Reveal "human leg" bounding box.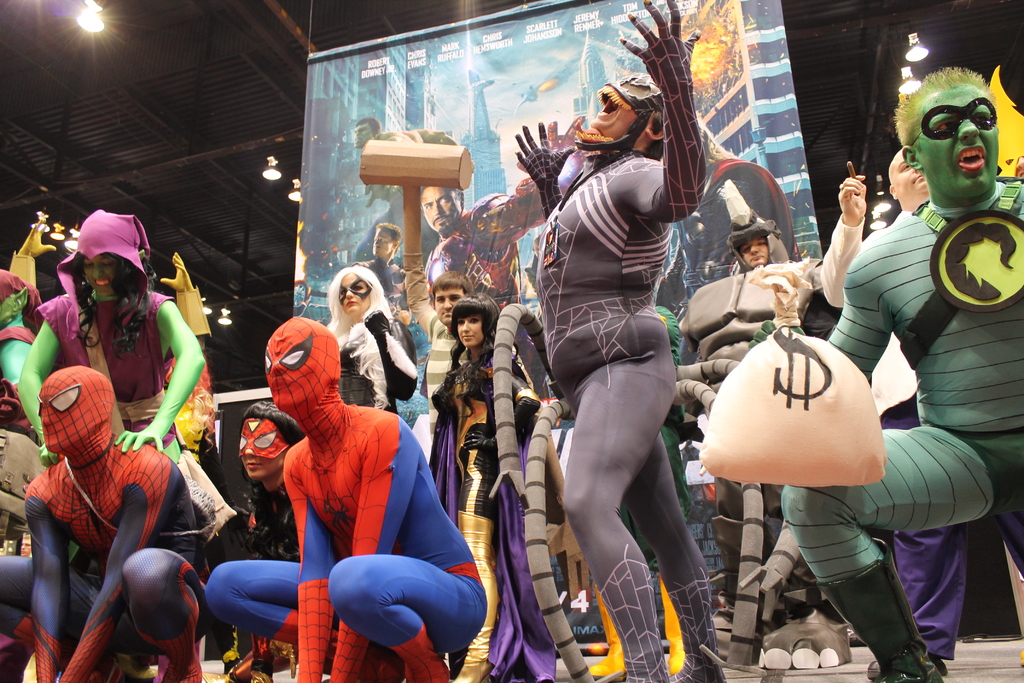
Revealed: bbox=[783, 425, 980, 682].
